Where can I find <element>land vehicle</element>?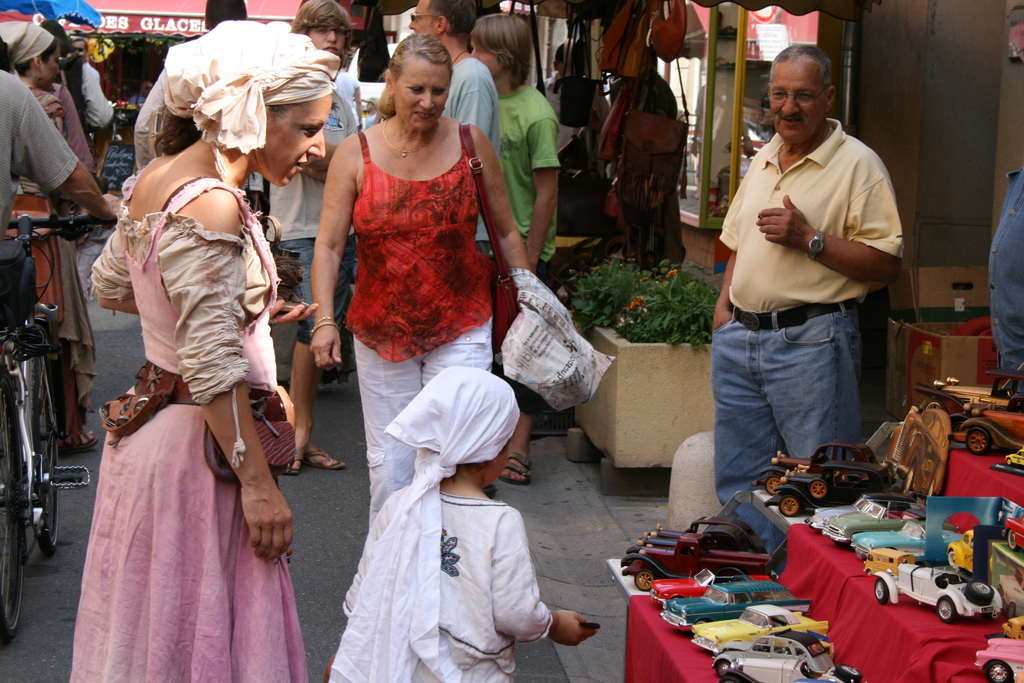
You can find it at {"x1": 869, "y1": 552, "x2": 919, "y2": 573}.
